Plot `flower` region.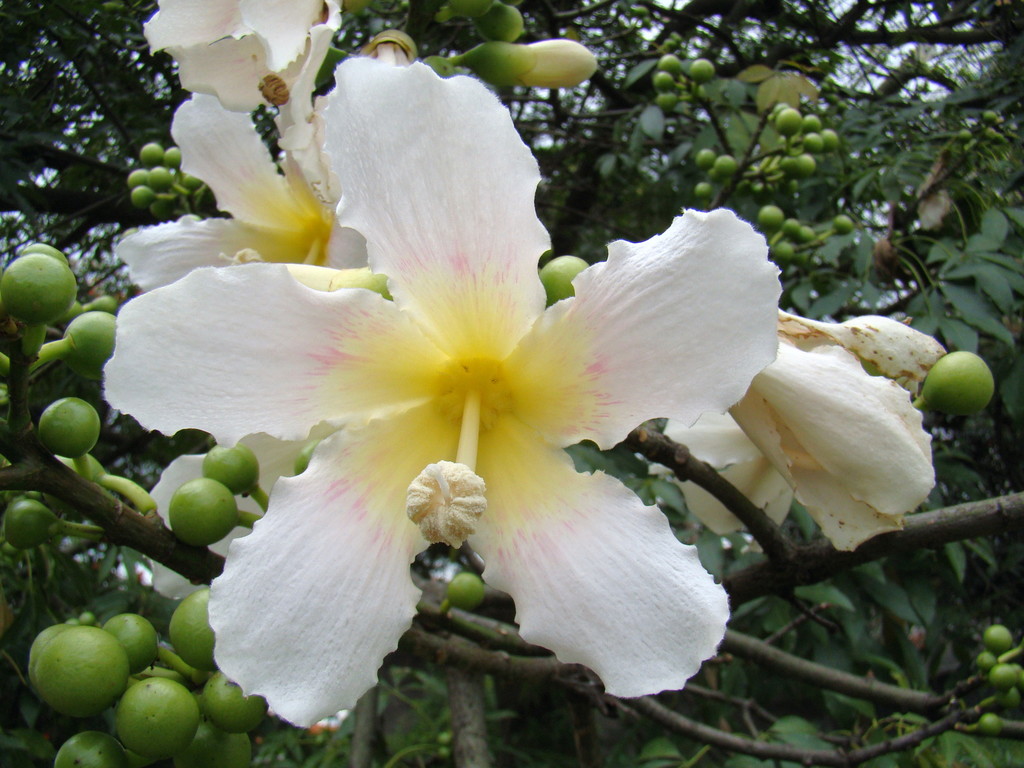
Plotted at (left=664, top=307, right=948, bottom=559).
